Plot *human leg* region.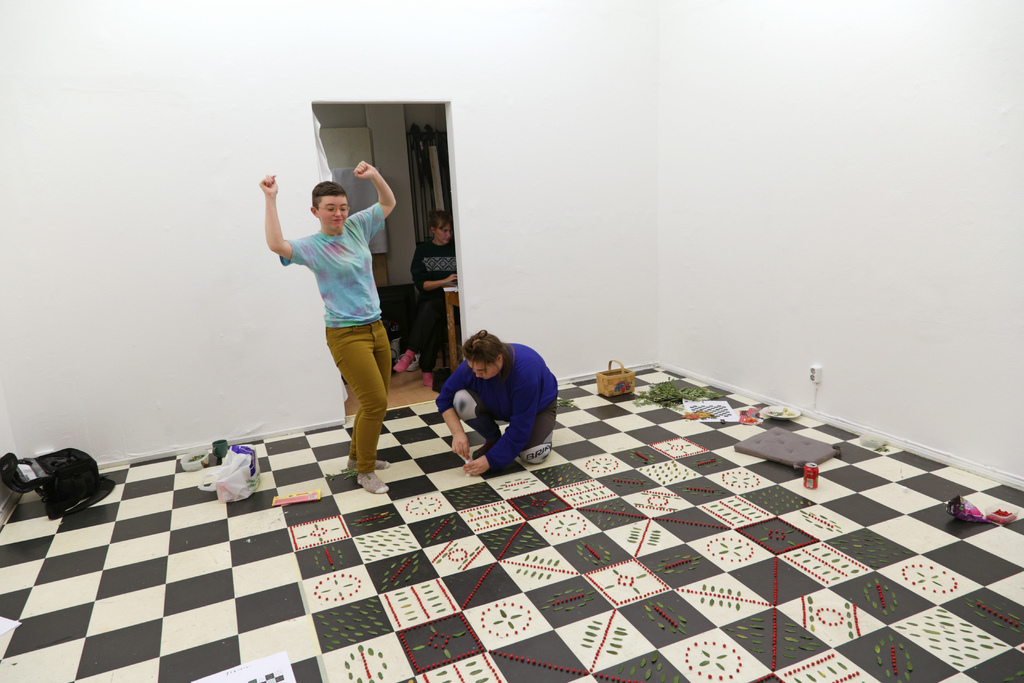
Plotted at pyautogui.locateOnScreen(452, 398, 506, 458).
